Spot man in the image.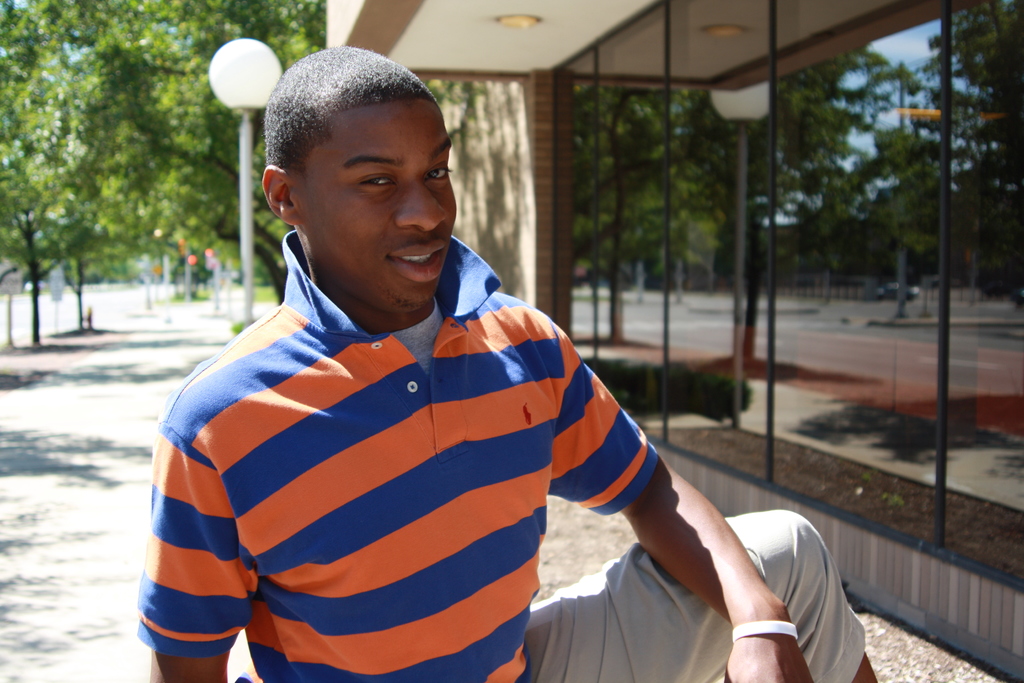
man found at Rect(159, 67, 792, 675).
